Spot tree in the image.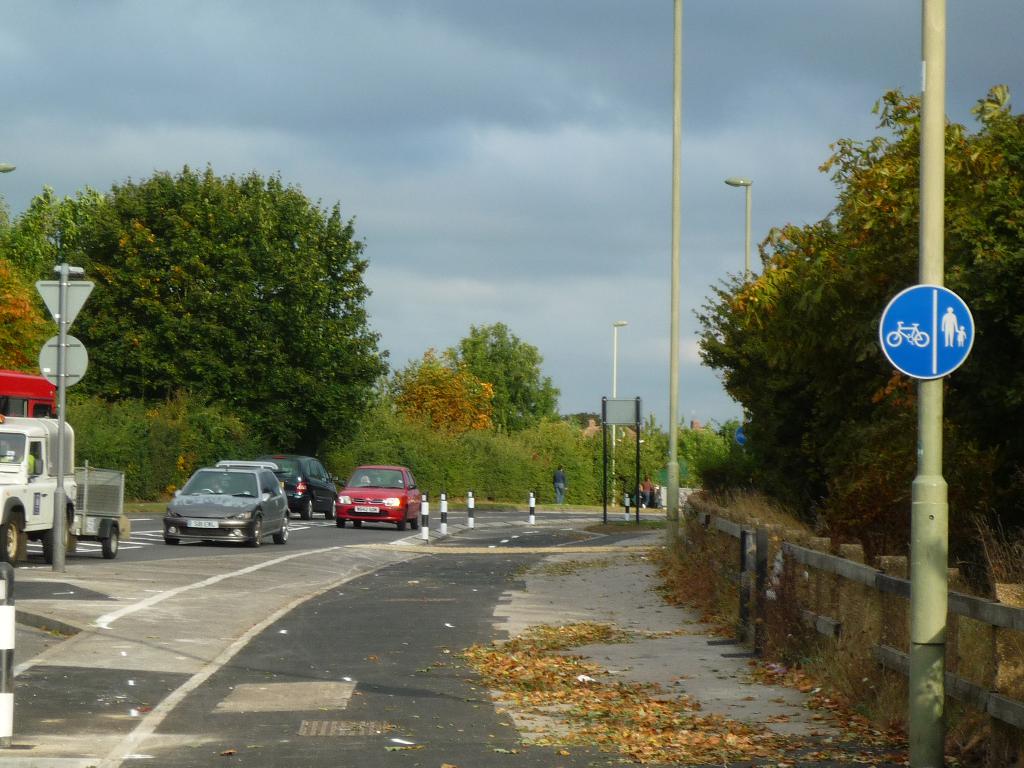
tree found at [left=22, top=167, right=413, bottom=460].
